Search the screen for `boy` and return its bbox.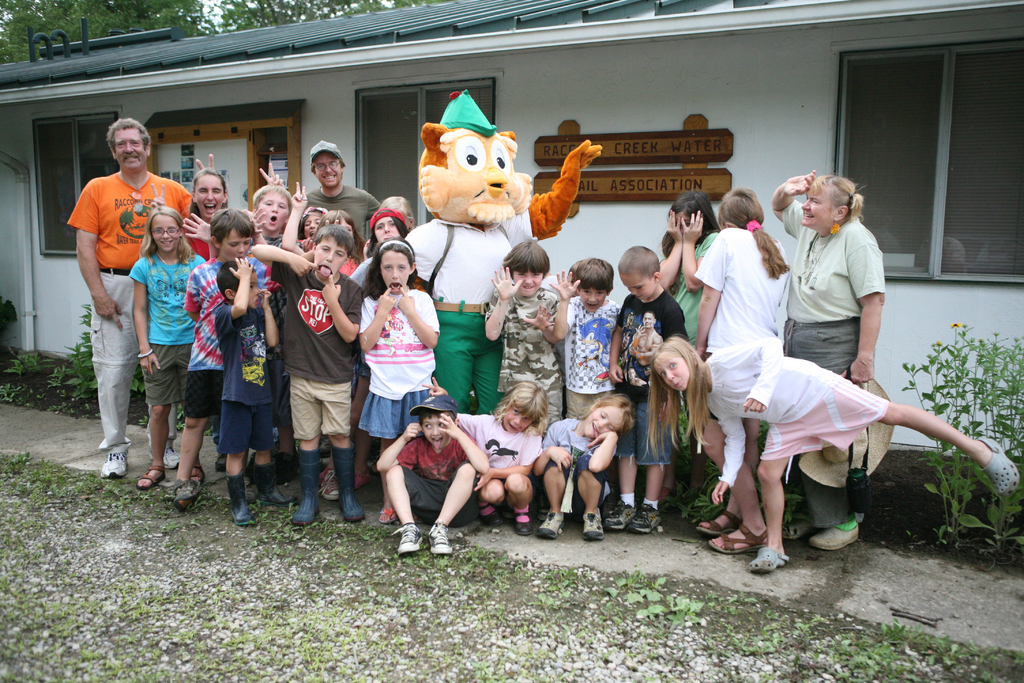
Found: rect(252, 225, 365, 527).
